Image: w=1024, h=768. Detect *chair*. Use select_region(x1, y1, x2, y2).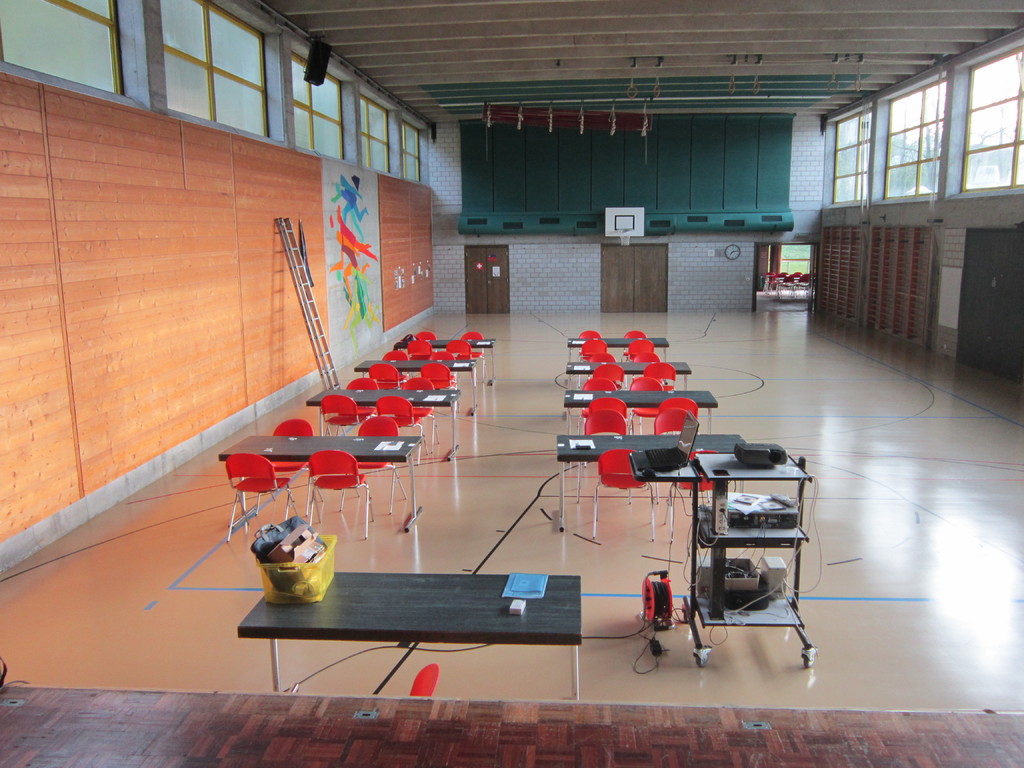
select_region(394, 380, 439, 450).
